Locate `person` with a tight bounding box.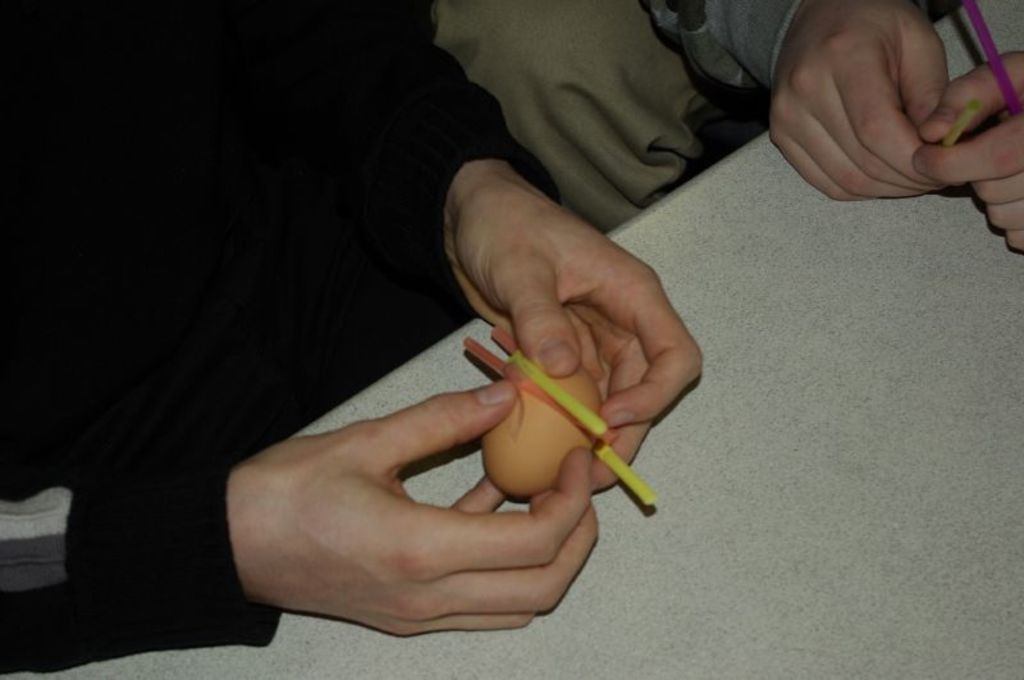
pyautogui.locateOnScreen(0, 0, 714, 677).
